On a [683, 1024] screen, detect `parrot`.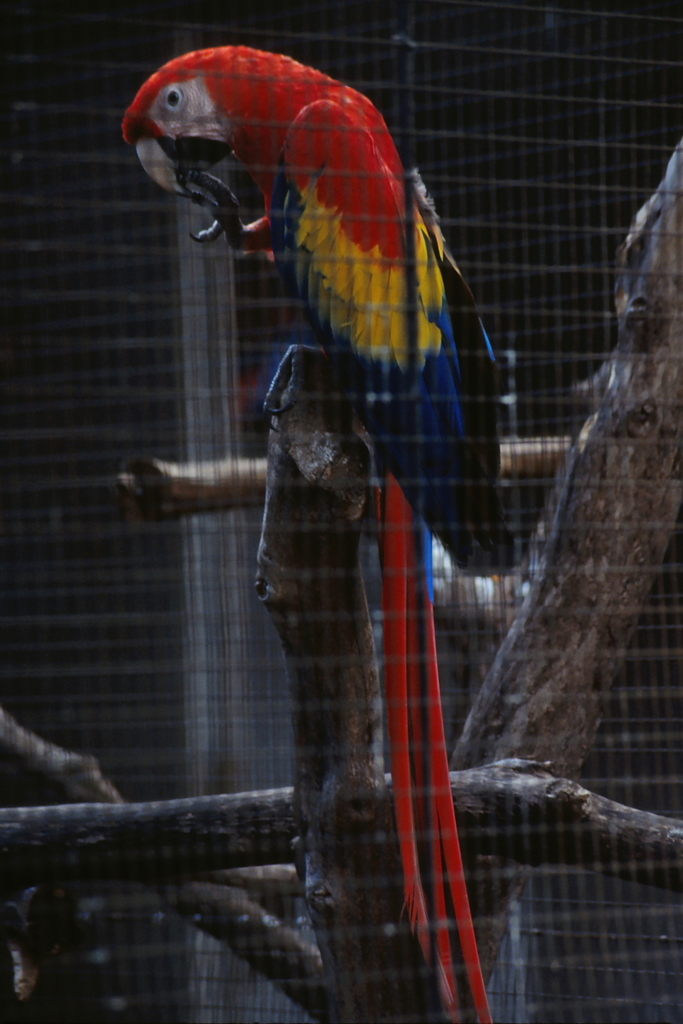
[120, 44, 523, 1023].
